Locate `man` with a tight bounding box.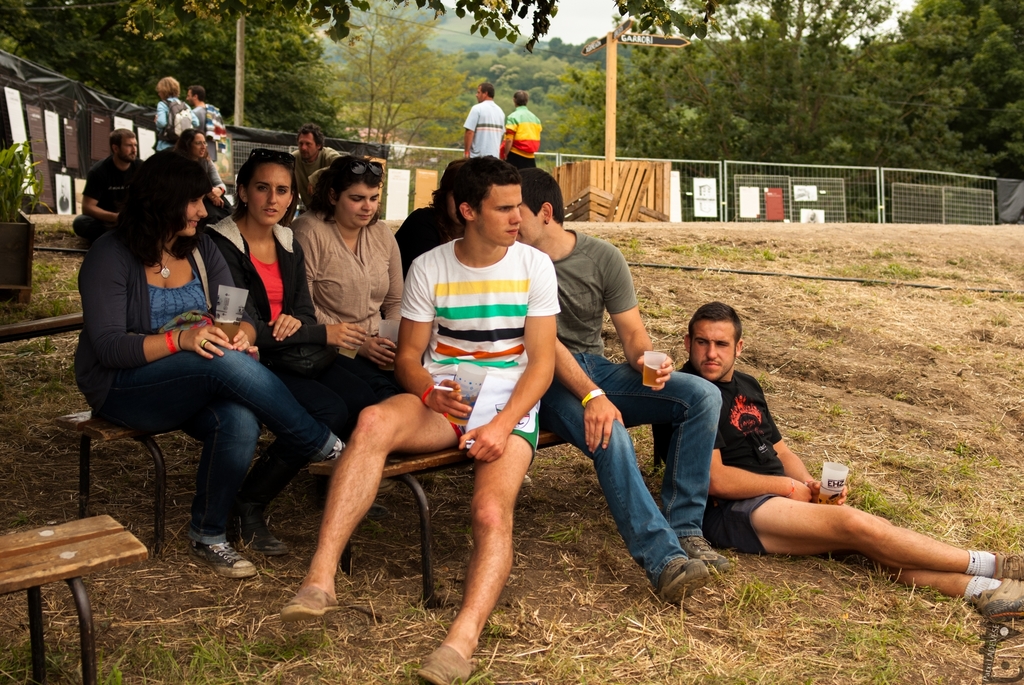
295 125 337 220.
